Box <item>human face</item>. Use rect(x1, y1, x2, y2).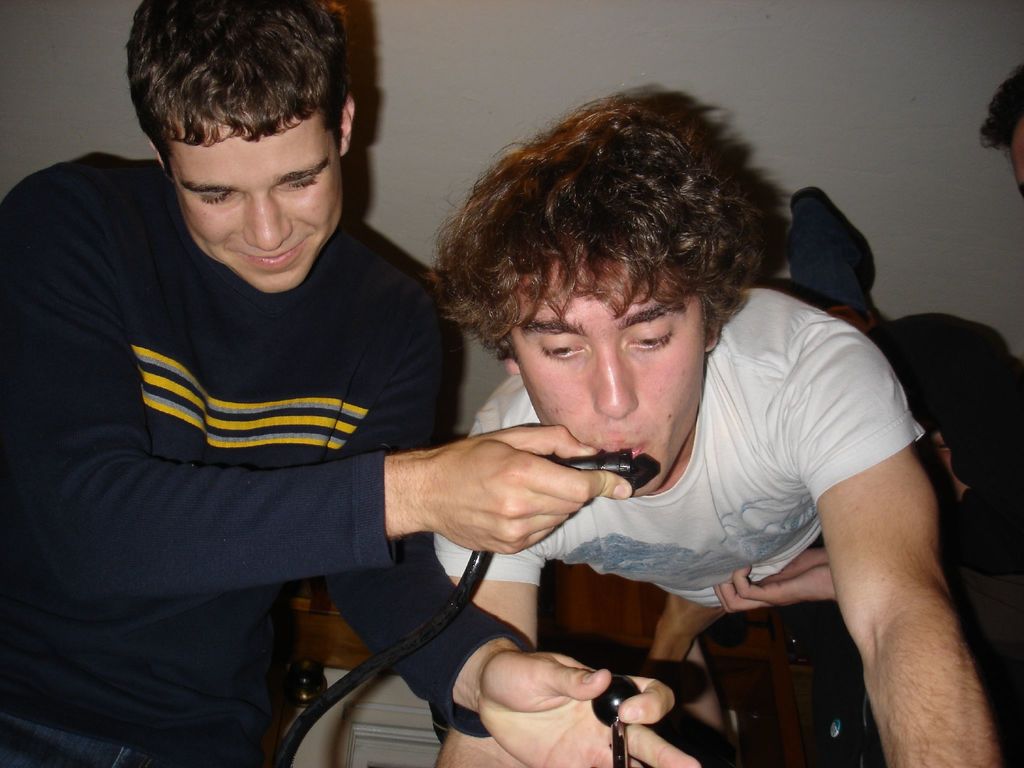
rect(170, 120, 342, 294).
